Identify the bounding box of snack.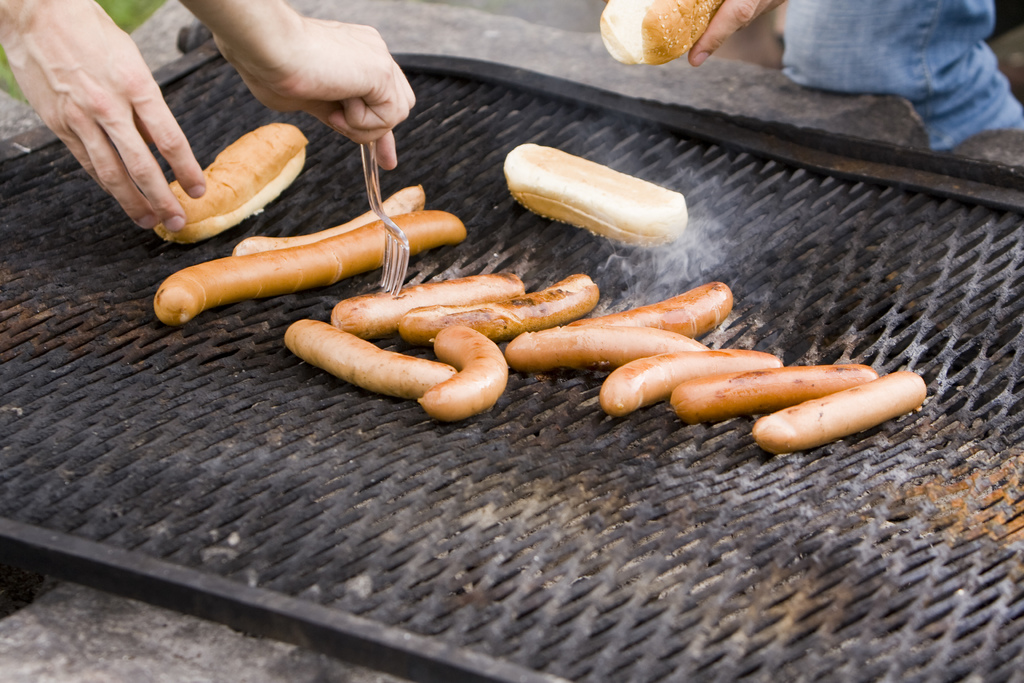
rect(604, 0, 739, 64).
